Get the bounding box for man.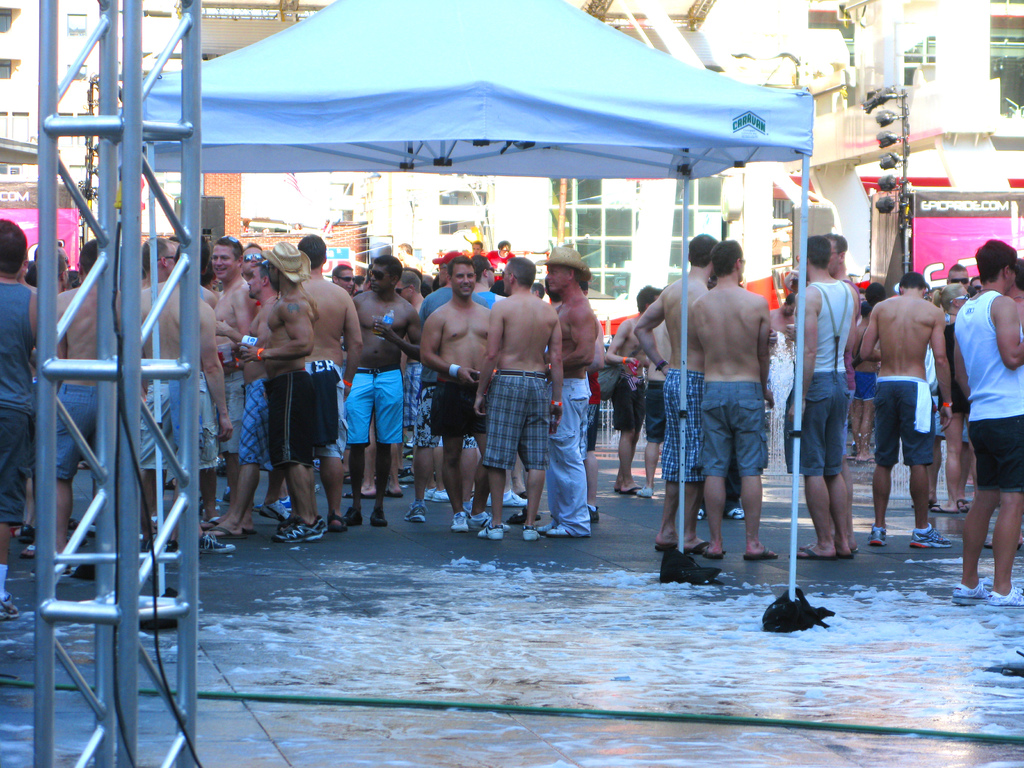
602 282 664 497.
